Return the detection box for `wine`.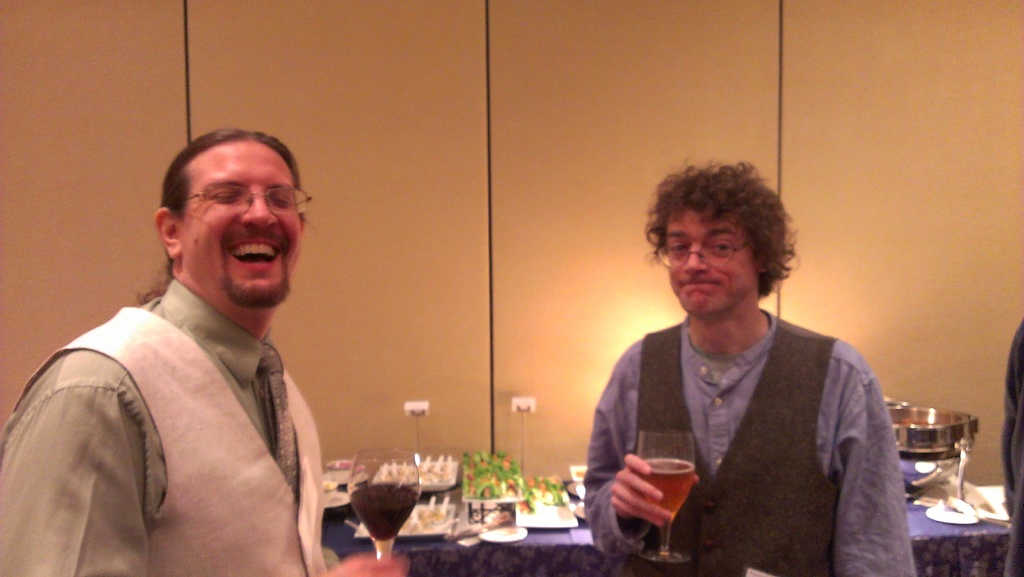
locate(638, 463, 693, 521).
